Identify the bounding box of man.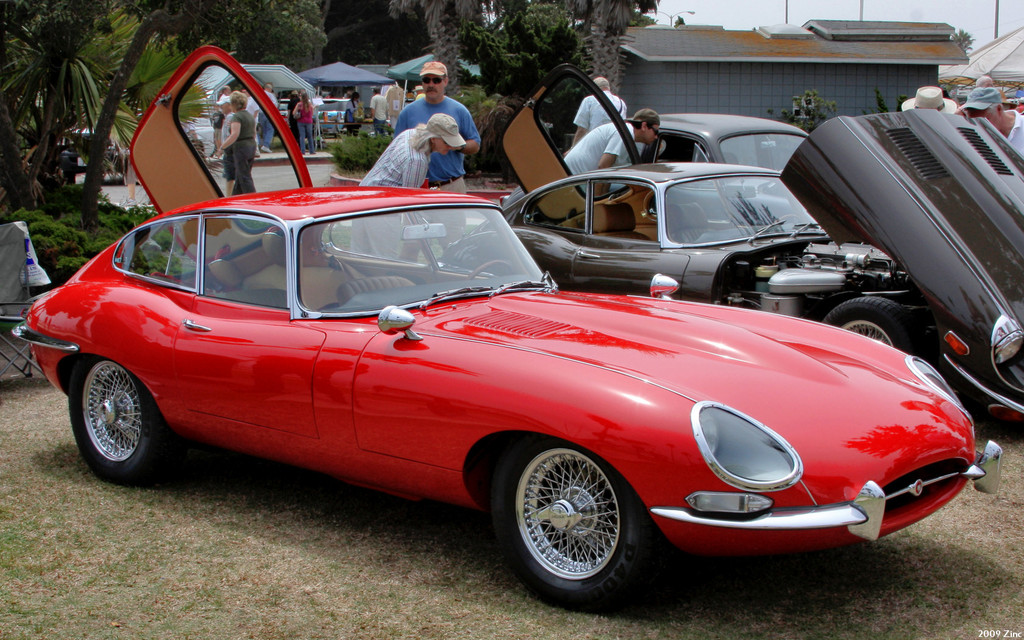
crop(559, 76, 628, 159).
